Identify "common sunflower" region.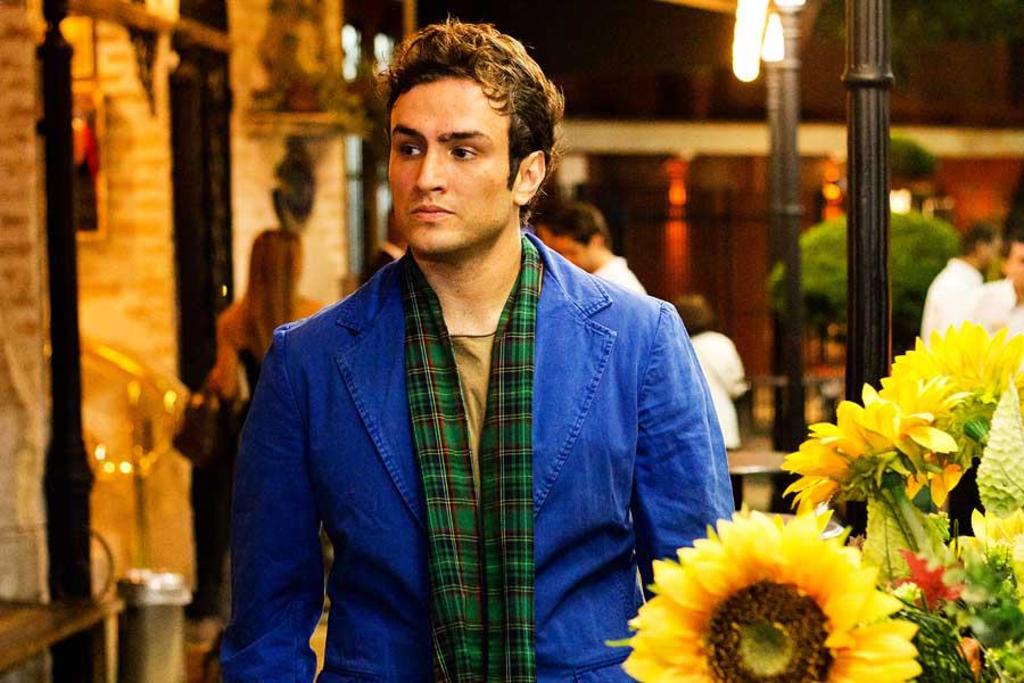
Region: 618 517 908 681.
